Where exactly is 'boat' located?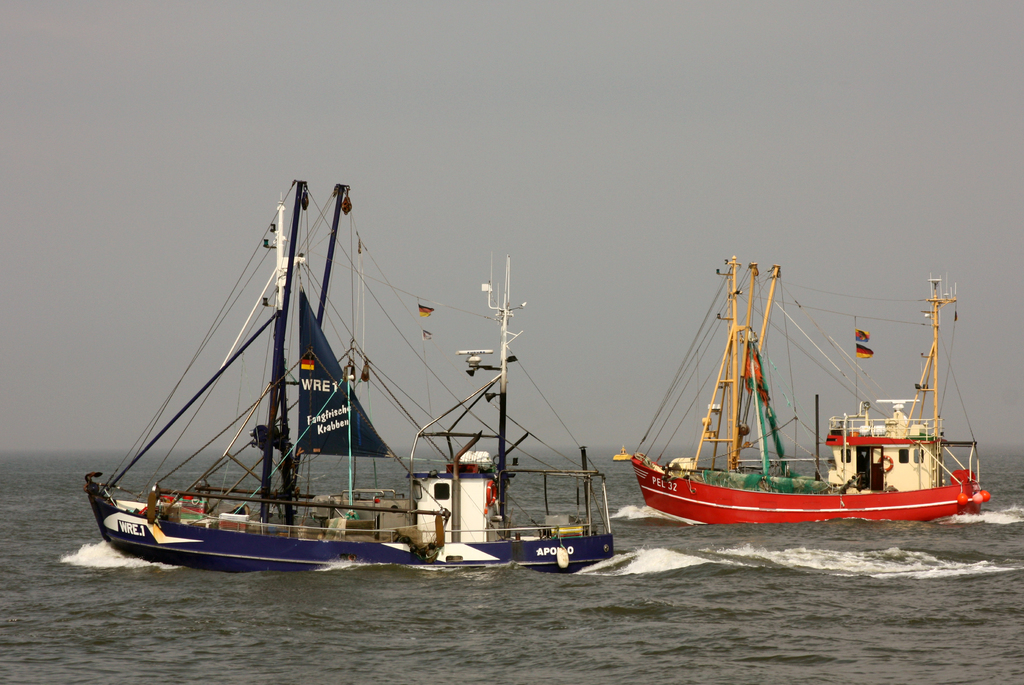
Its bounding box is rect(83, 177, 619, 588).
